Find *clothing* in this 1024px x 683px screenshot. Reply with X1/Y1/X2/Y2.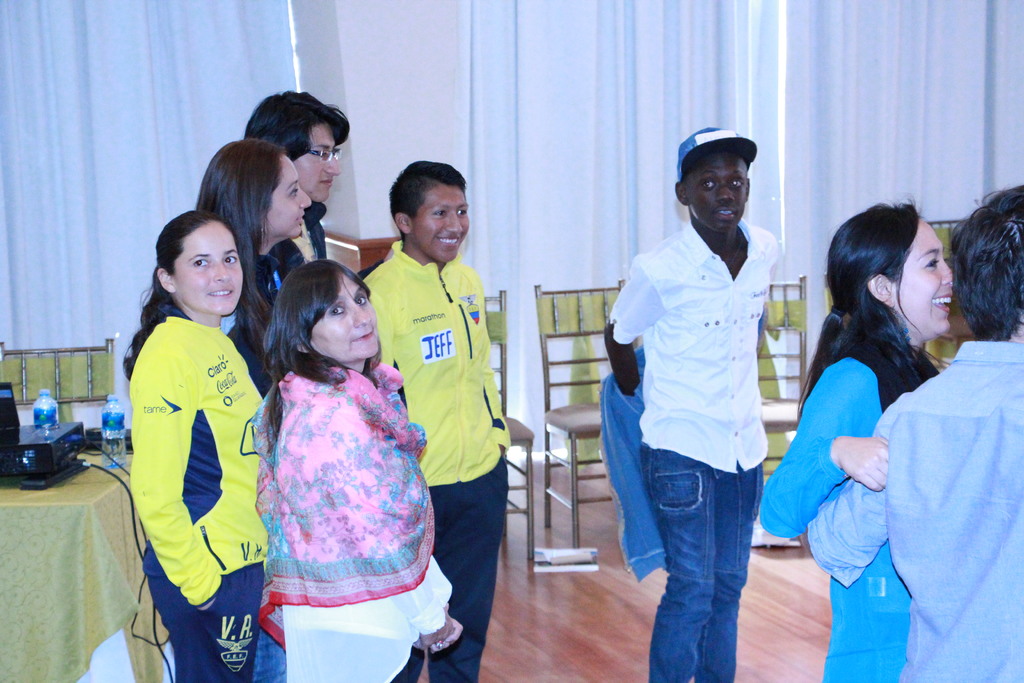
273/199/329/278.
